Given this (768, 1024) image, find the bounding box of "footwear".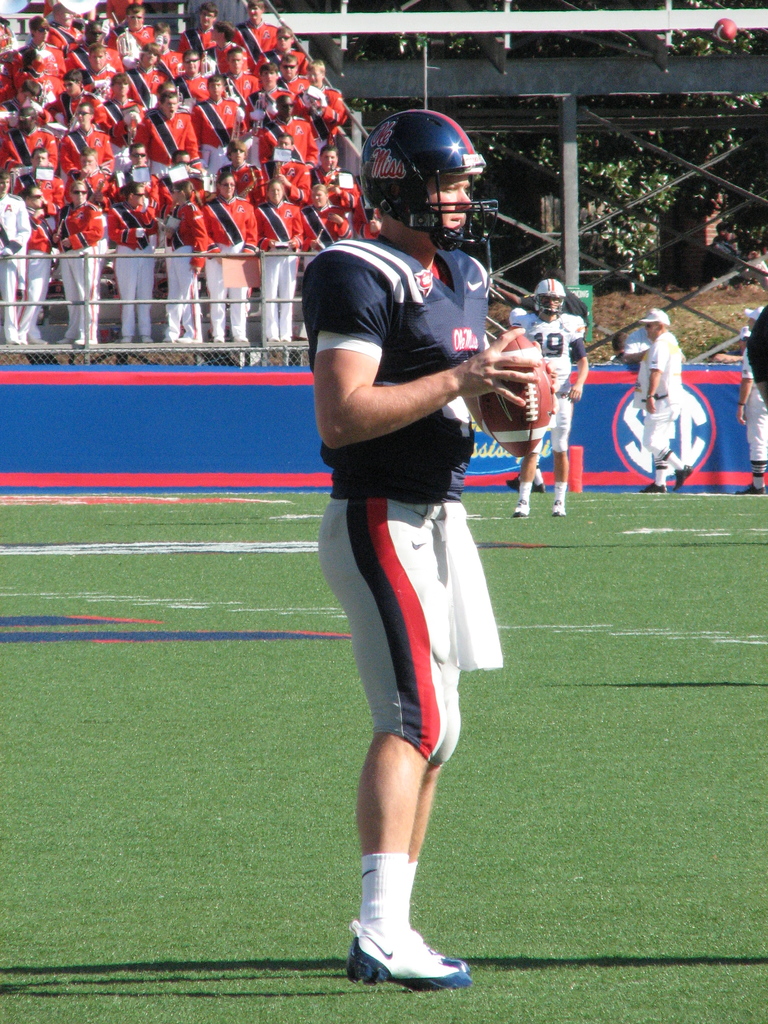
box(3, 333, 17, 346).
